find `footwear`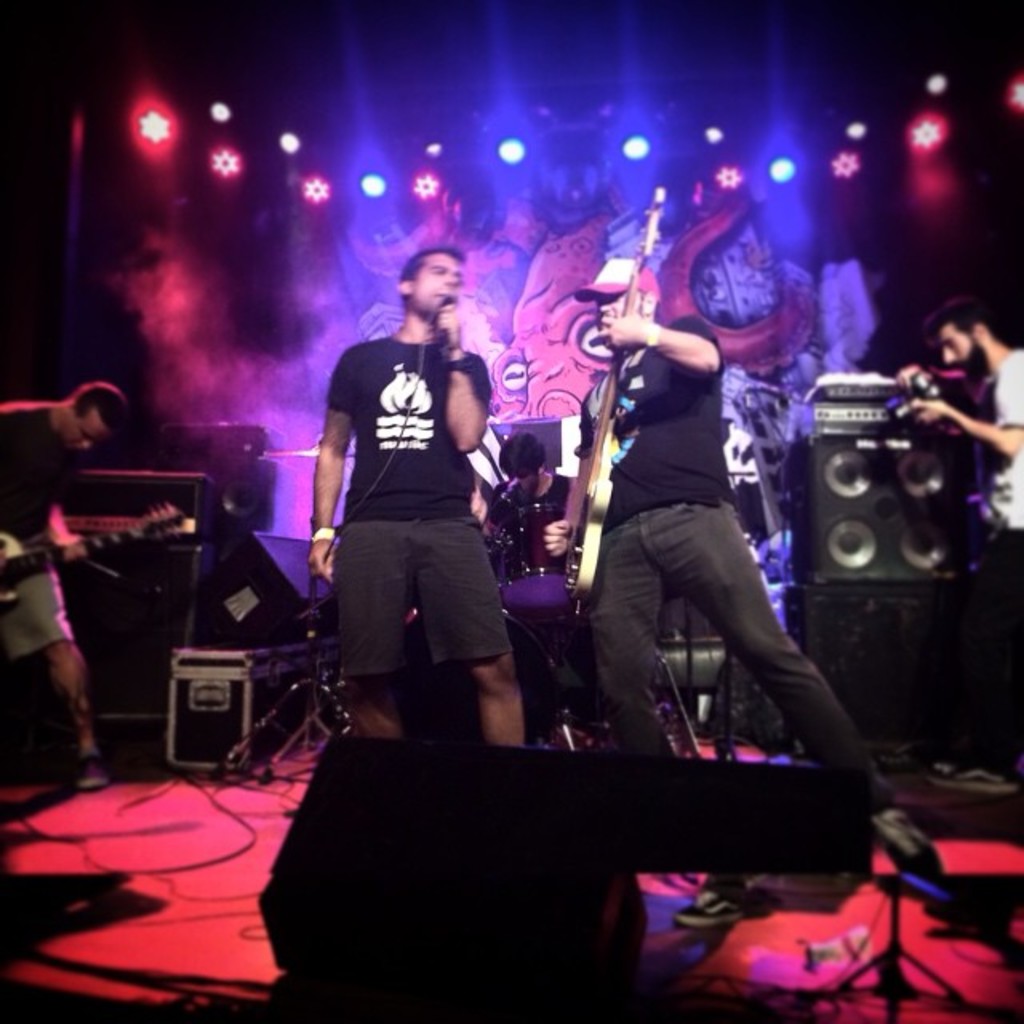
<box>870,802,941,883</box>
